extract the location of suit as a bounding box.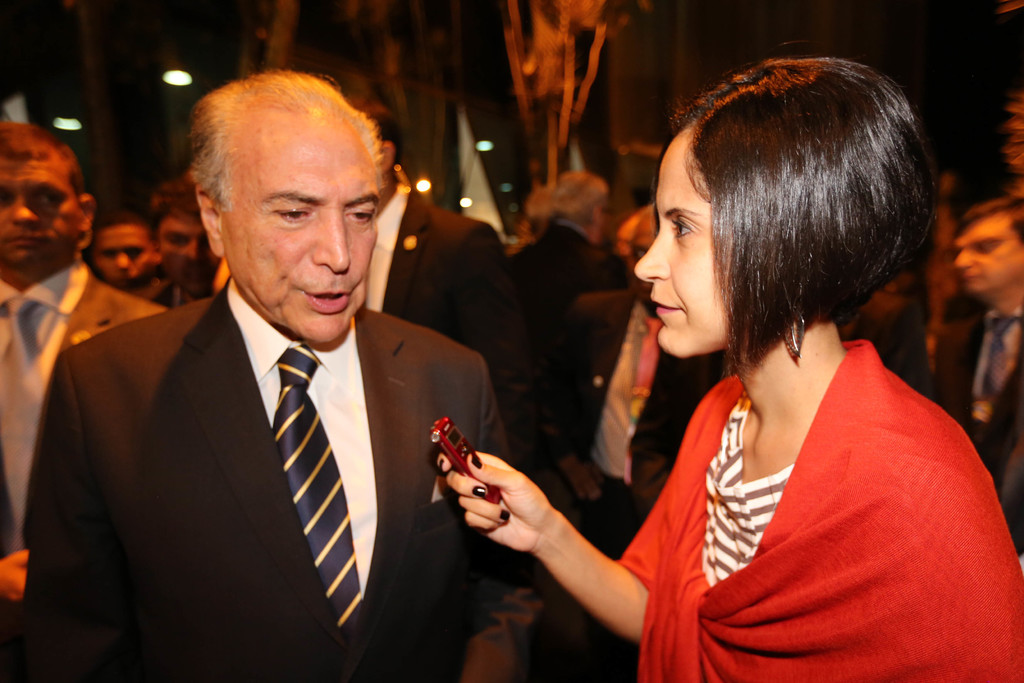
<box>0,265,169,549</box>.
